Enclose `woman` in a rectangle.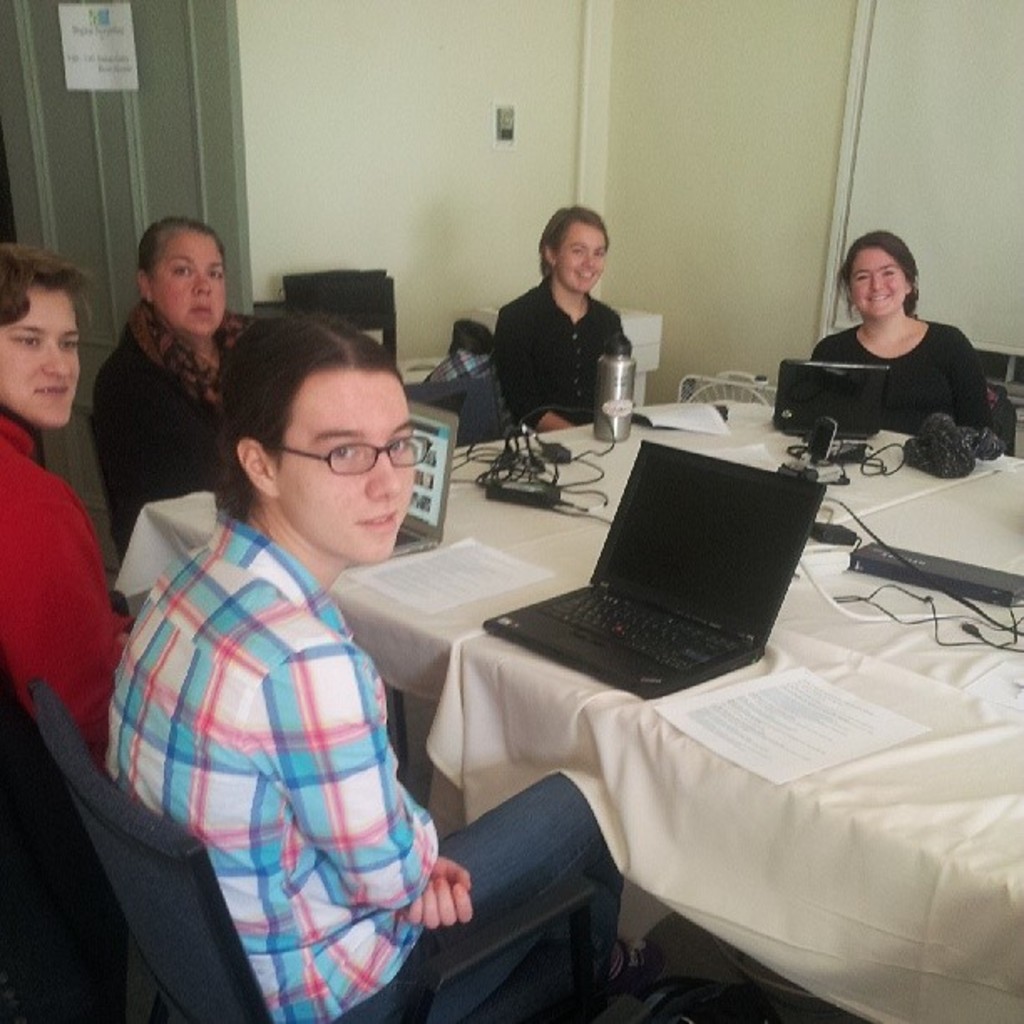
<box>0,243,139,756</box>.
